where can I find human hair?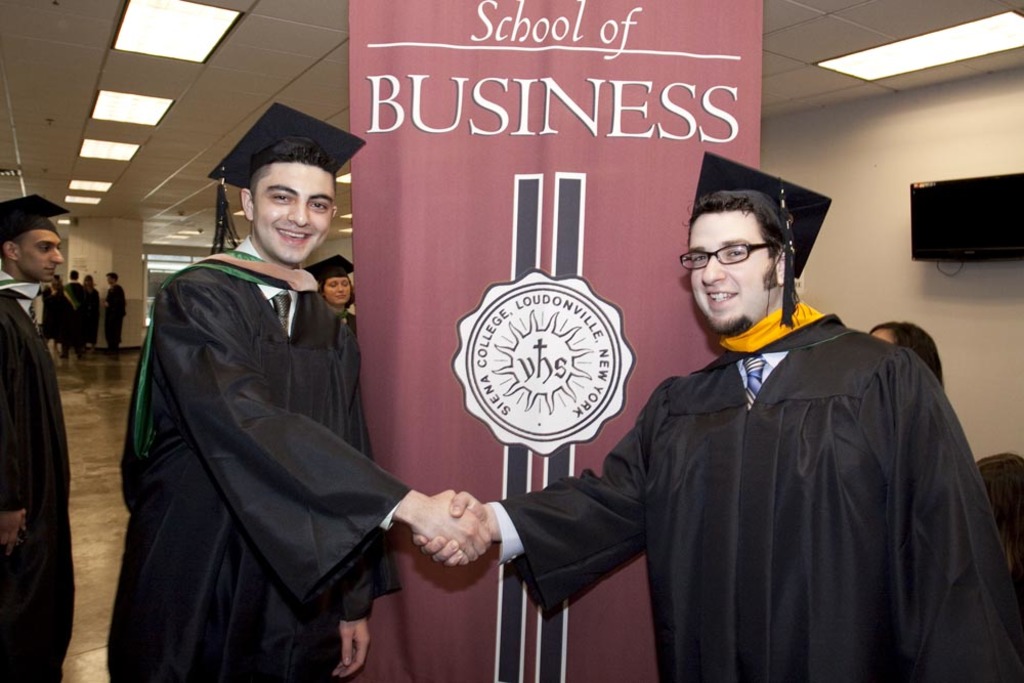
You can find it at left=243, top=139, right=336, bottom=189.
